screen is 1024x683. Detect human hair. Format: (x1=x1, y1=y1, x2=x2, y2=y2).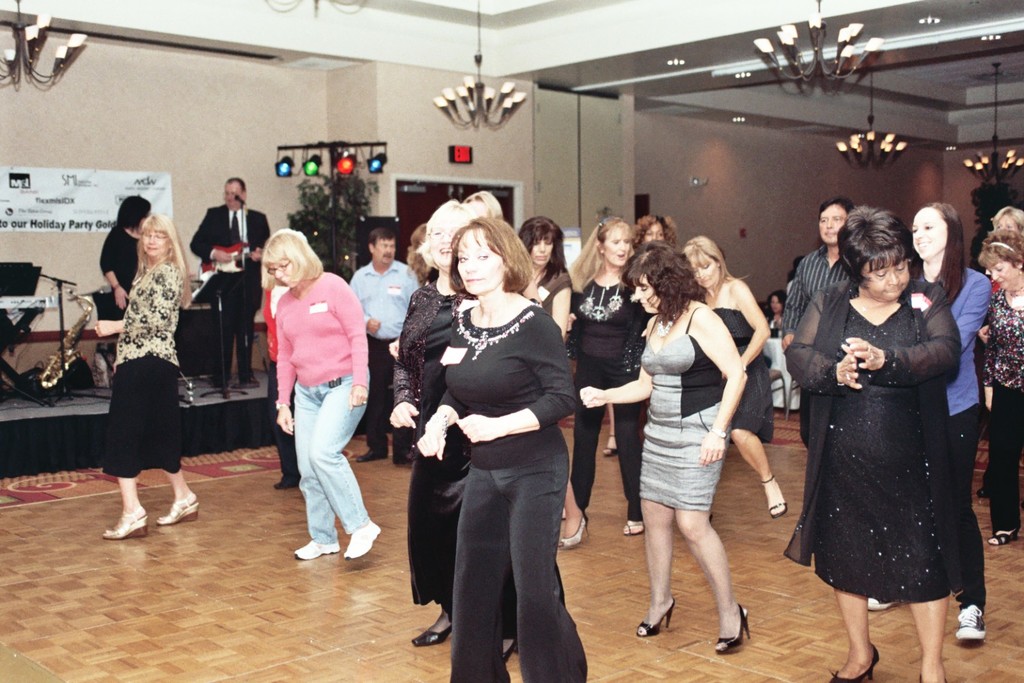
(x1=621, y1=236, x2=703, y2=326).
